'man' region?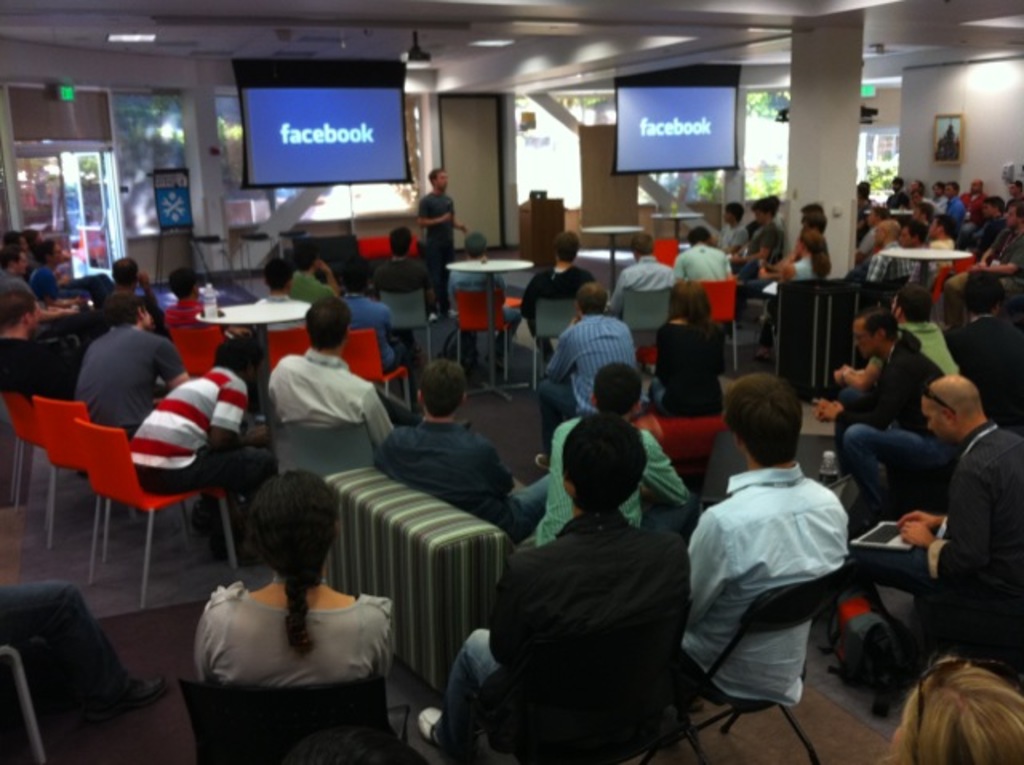
{"x1": 838, "y1": 216, "x2": 910, "y2": 286}
